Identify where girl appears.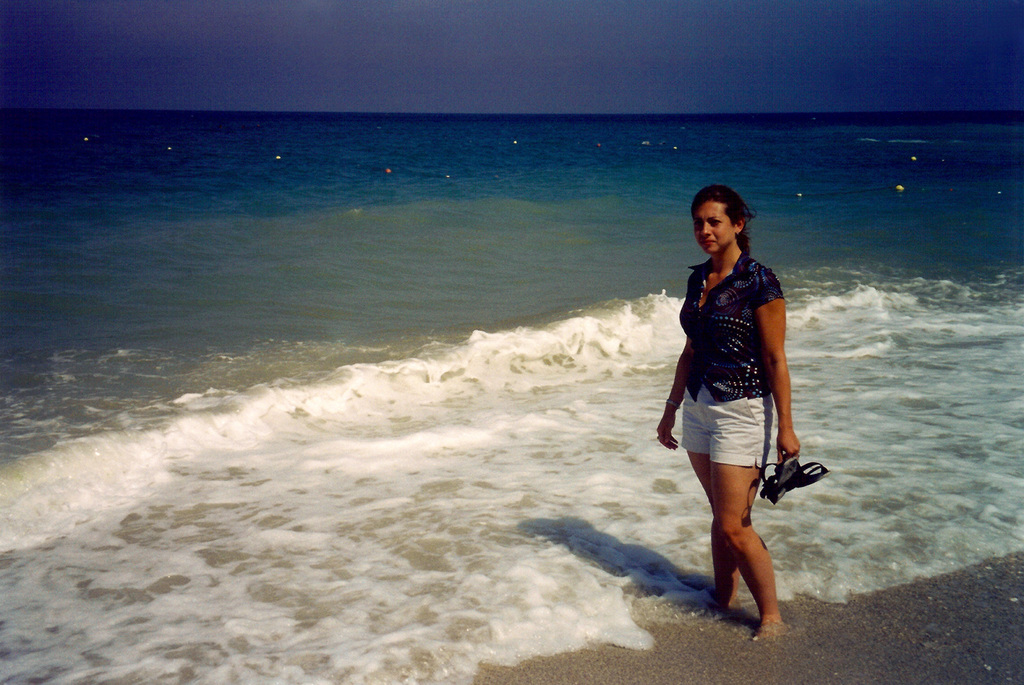
Appears at [left=660, top=185, right=795, bottom=635].
